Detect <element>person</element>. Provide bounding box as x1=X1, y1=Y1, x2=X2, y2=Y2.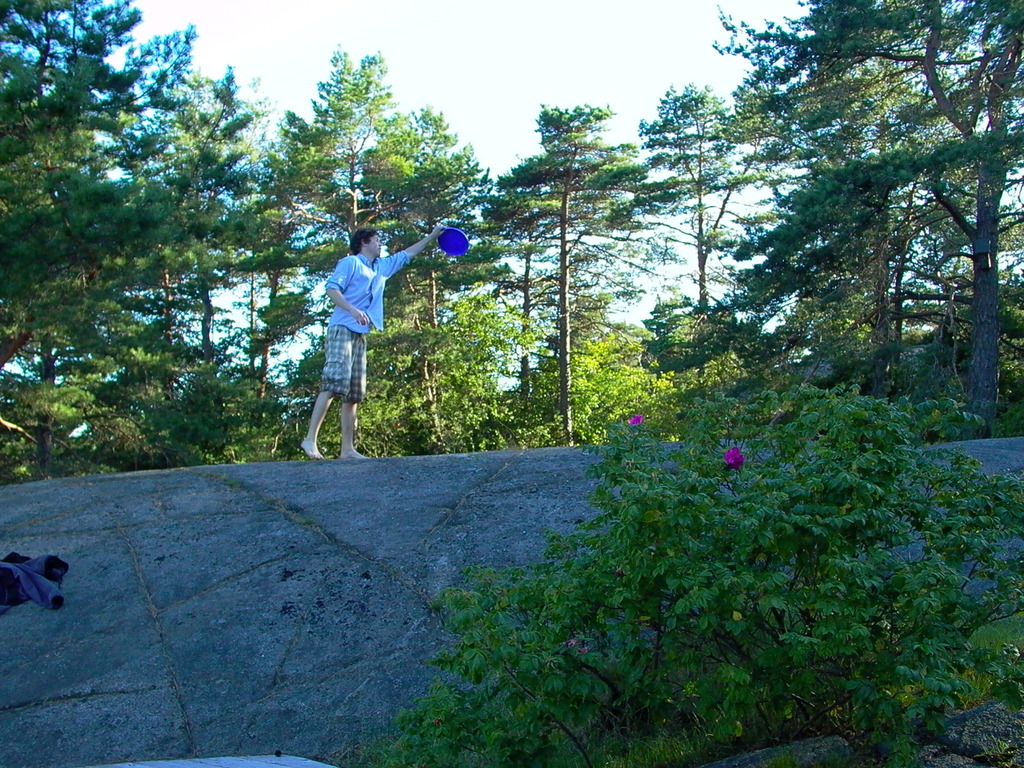
x1=297, y1=223, x2=445, y2=461.
